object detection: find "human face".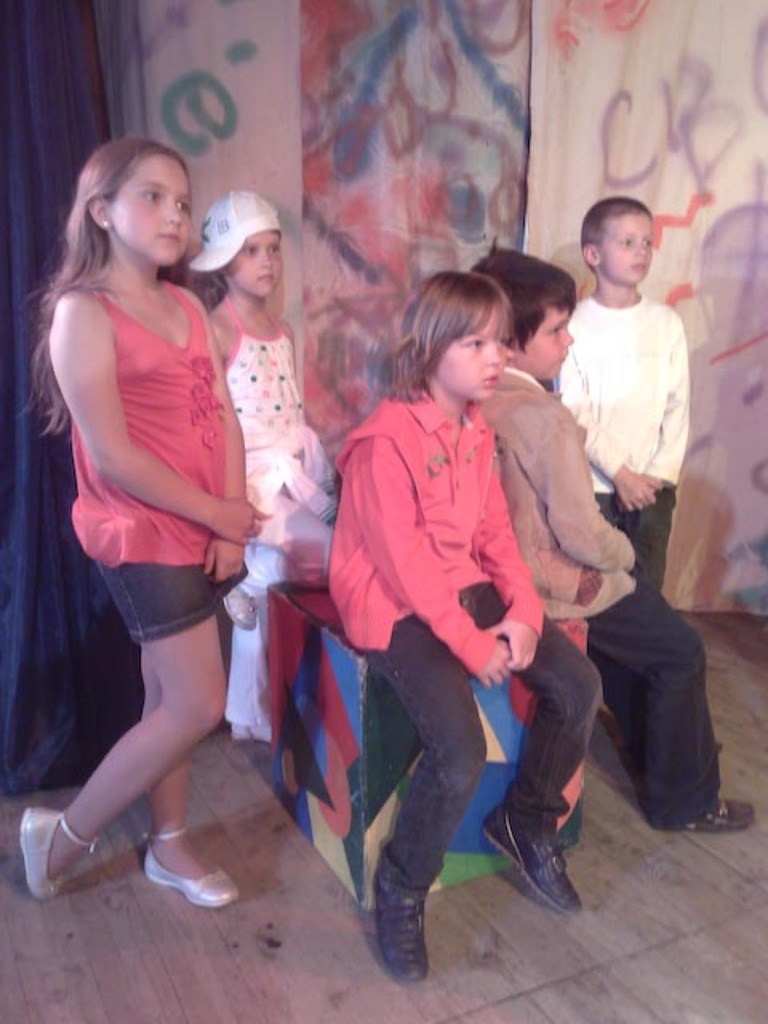
(107, 139, 197, 264).
